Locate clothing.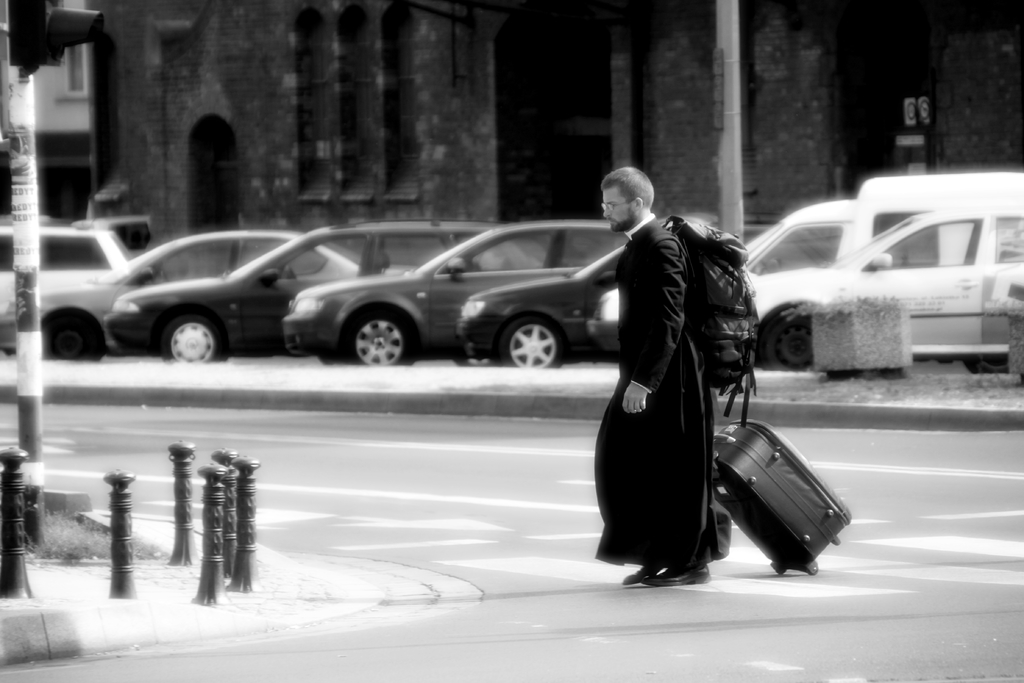
Bounding box: detection(595, 169, 767, 587).
